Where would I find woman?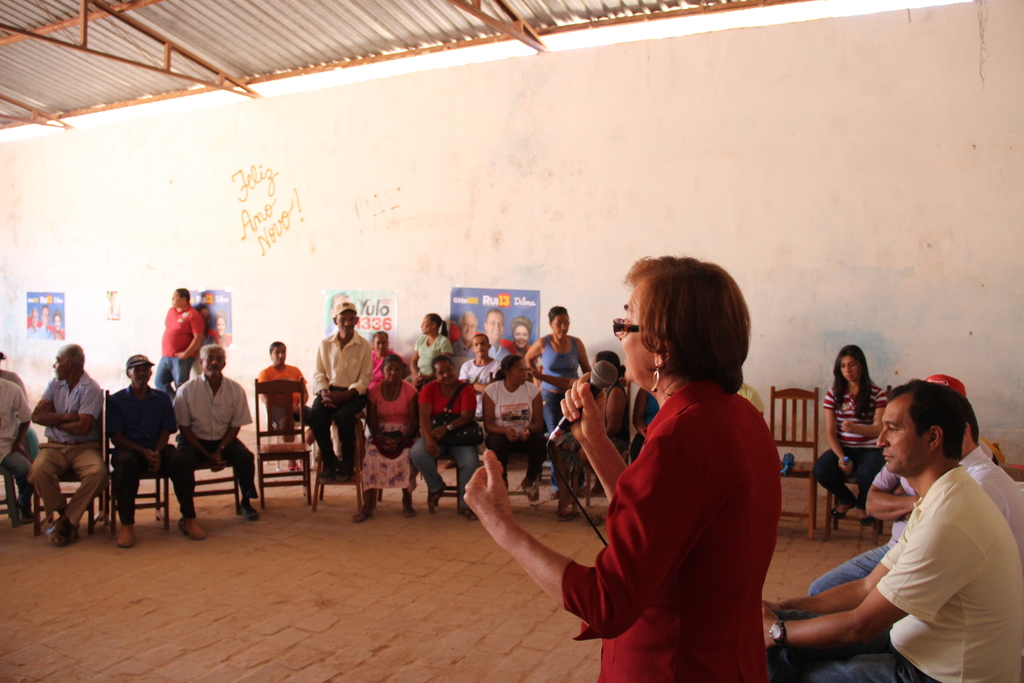
At (x1=410, y1=354, x2=474, y2=516).
